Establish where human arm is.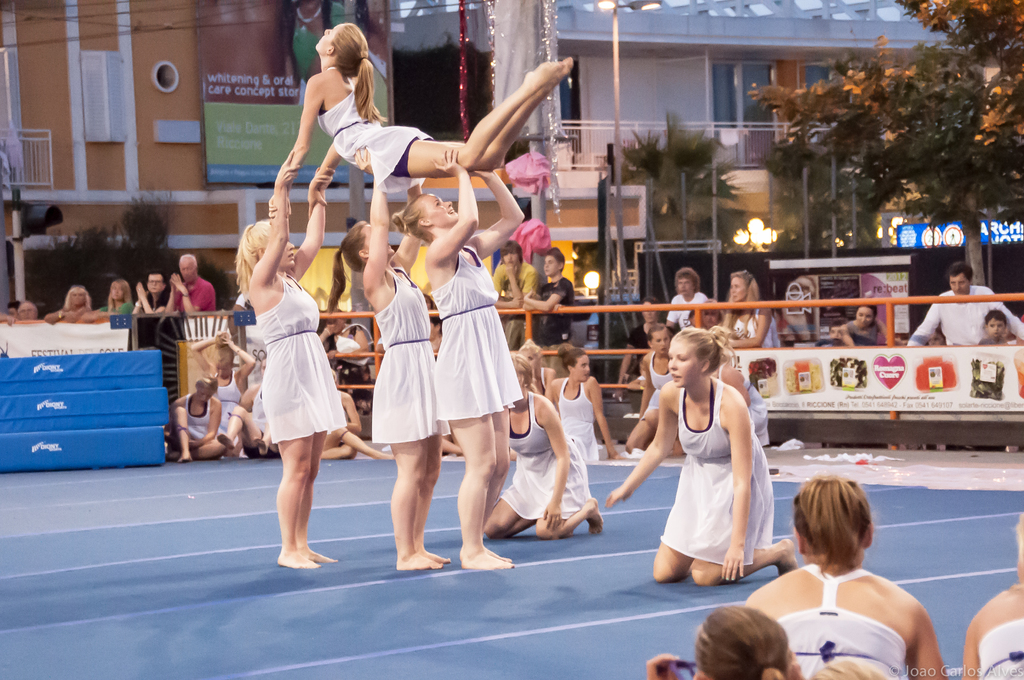
Established at bbox=(0, 313, 14, 325).
